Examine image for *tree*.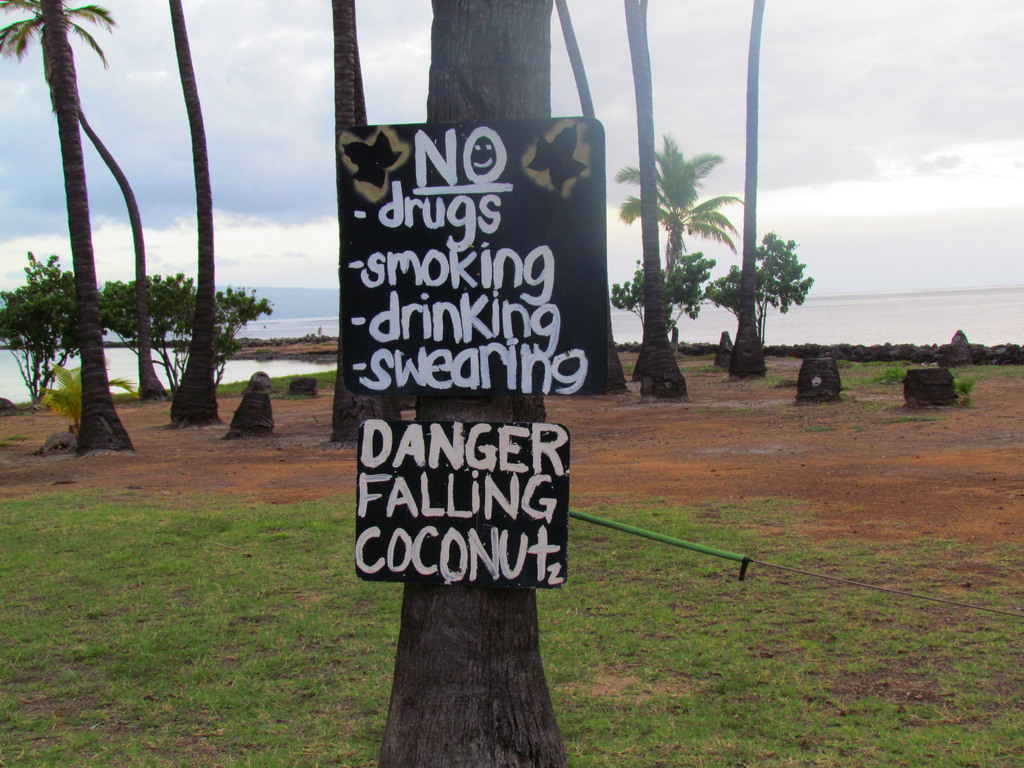
Examination result: box(96, 267, 196, 407).
